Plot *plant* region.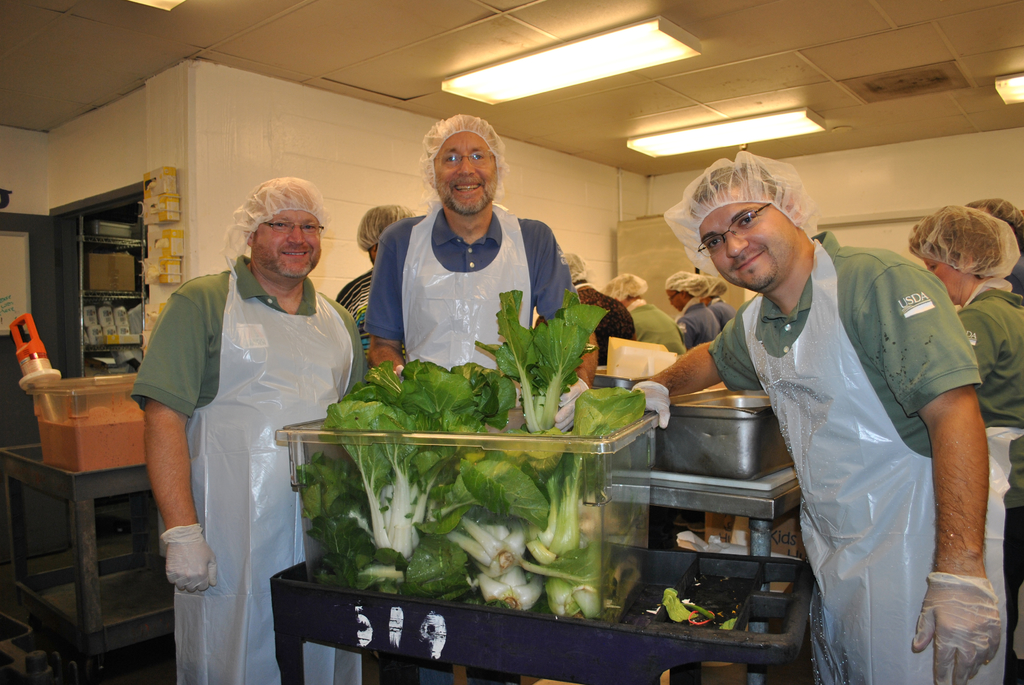
Plotted at left=256, top=285, right=657, bottom=631.
